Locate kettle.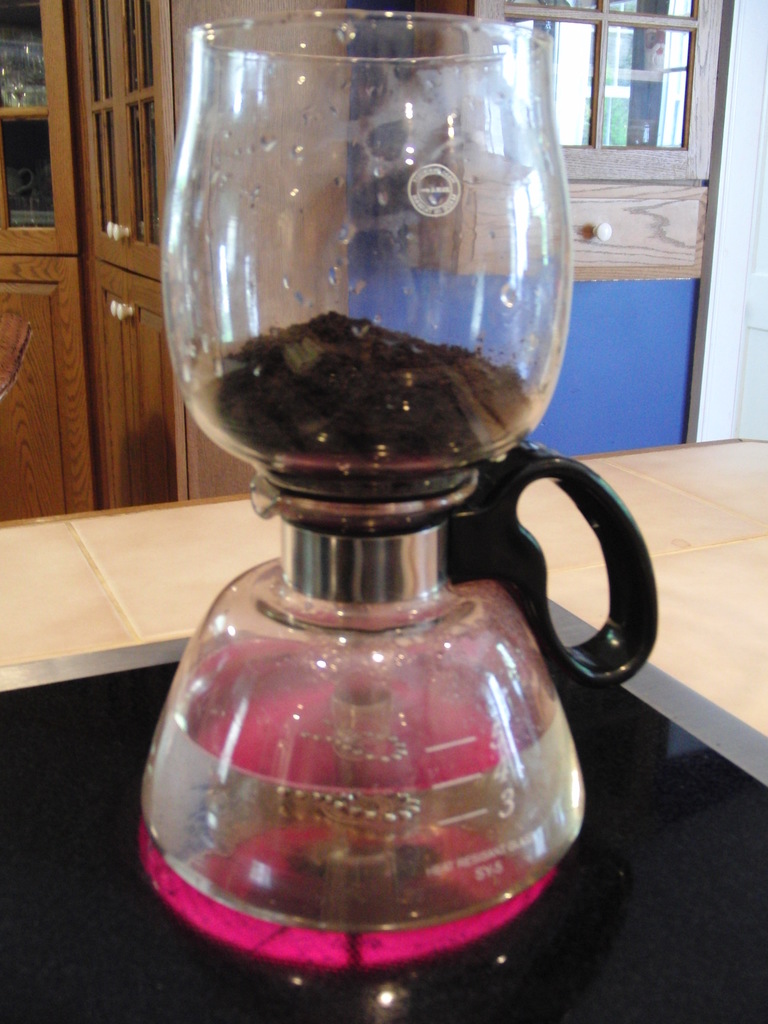
Bounding box: box(134, 3, 660, 979).
